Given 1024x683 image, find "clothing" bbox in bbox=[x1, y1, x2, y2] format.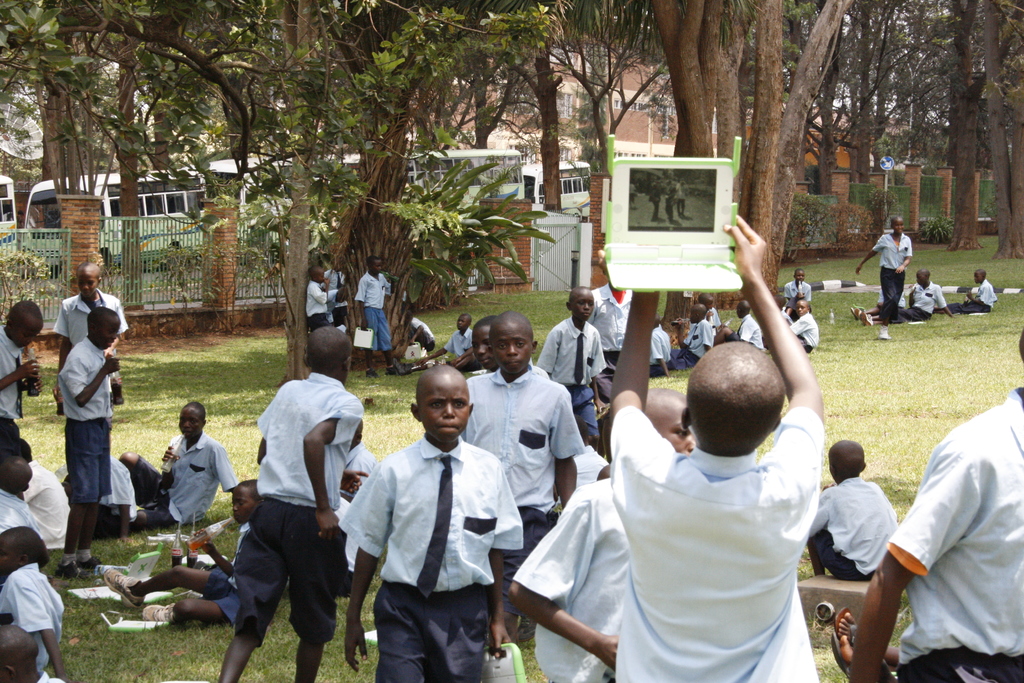
bbox=[792, 313, 821, 350].
